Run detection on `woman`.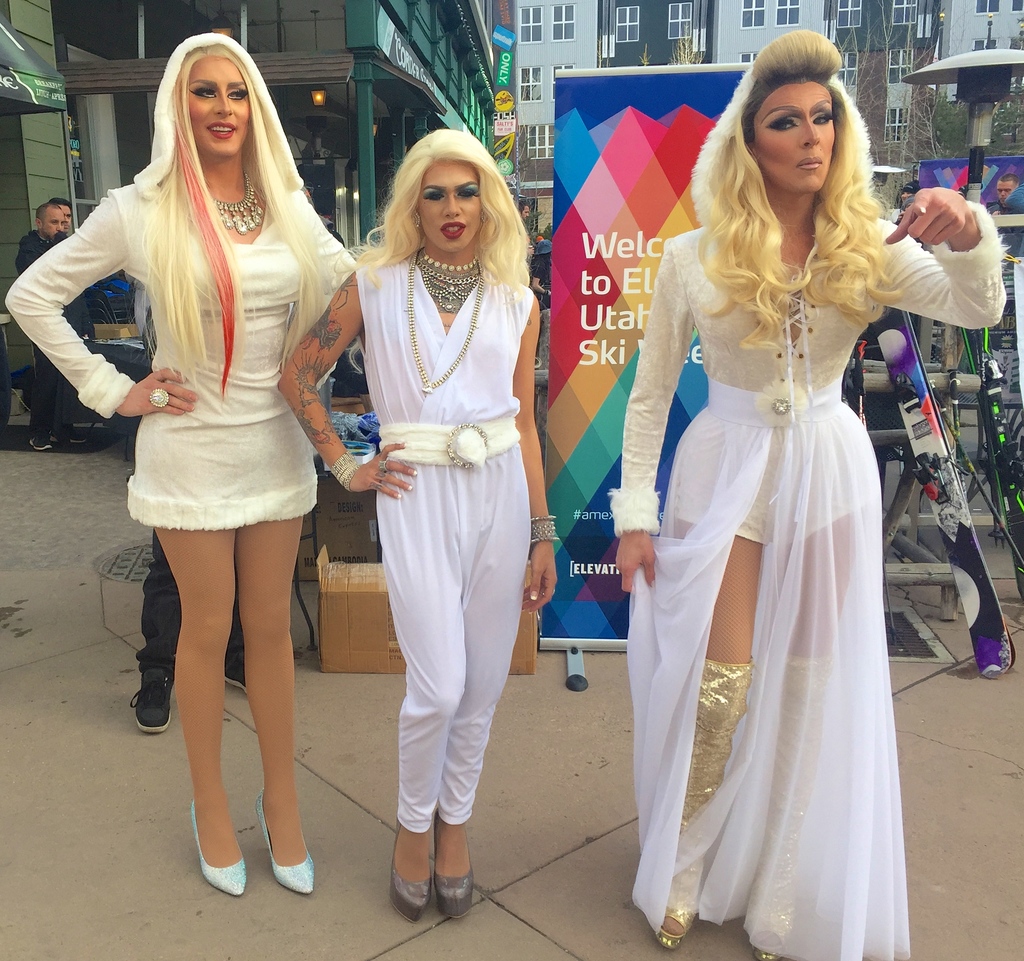
Result: {"x1": 605, "y1": 54, "x2": 948, "y2": 943}.
